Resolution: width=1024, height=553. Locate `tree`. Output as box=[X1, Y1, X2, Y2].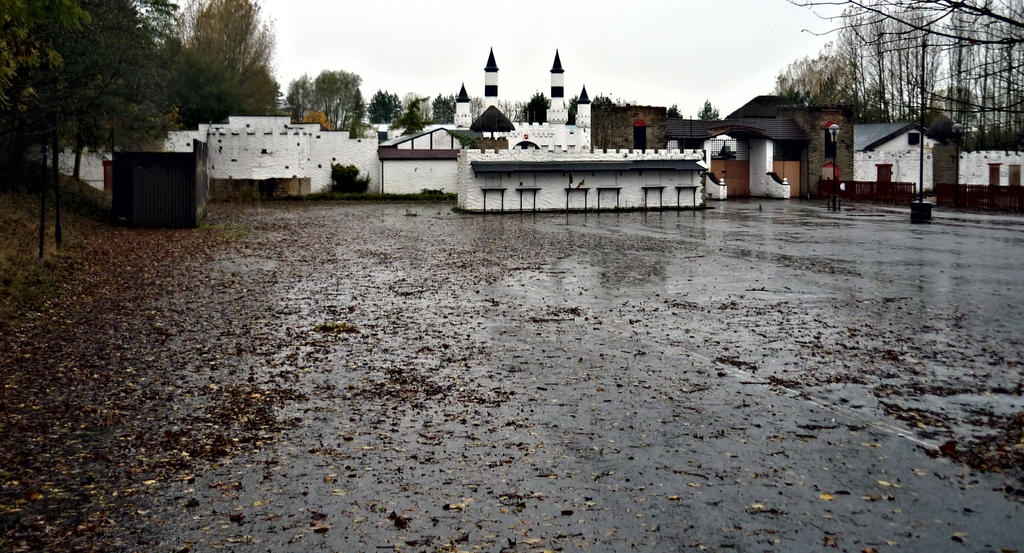
box=[288, 68, 360, 134].
